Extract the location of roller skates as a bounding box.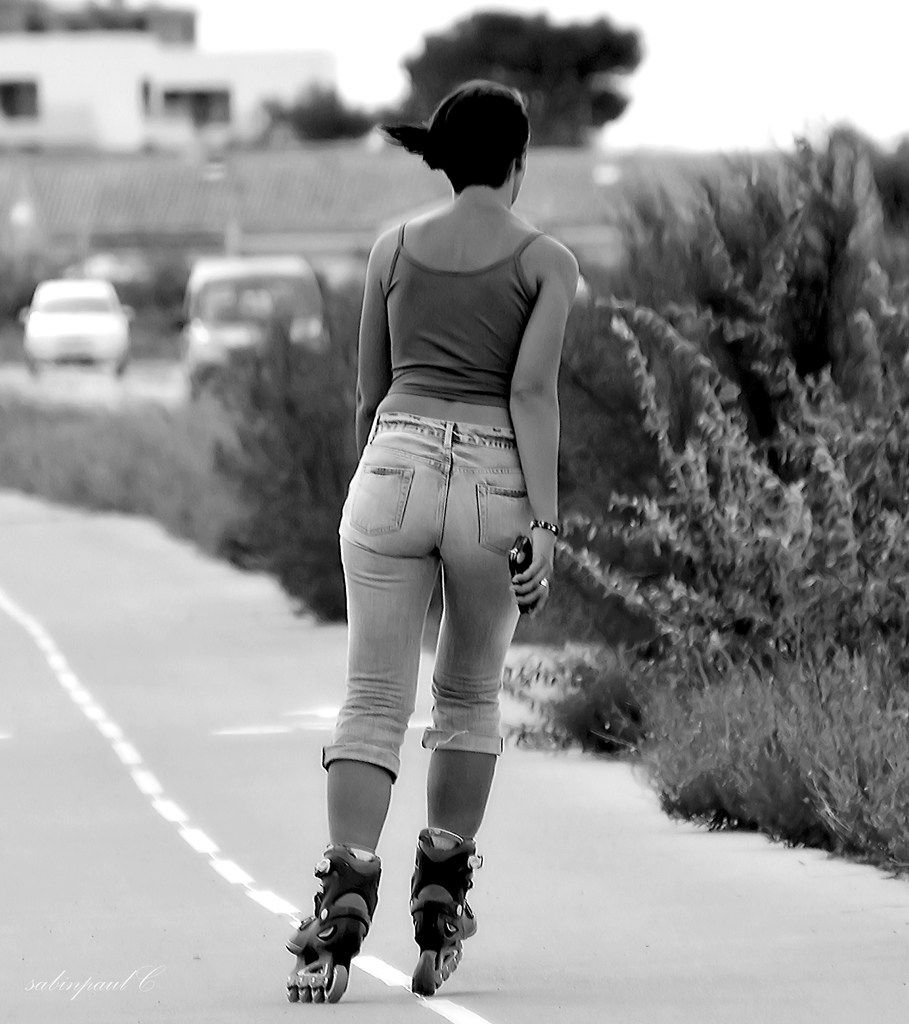
<box>410,823,482,1000</box>.
